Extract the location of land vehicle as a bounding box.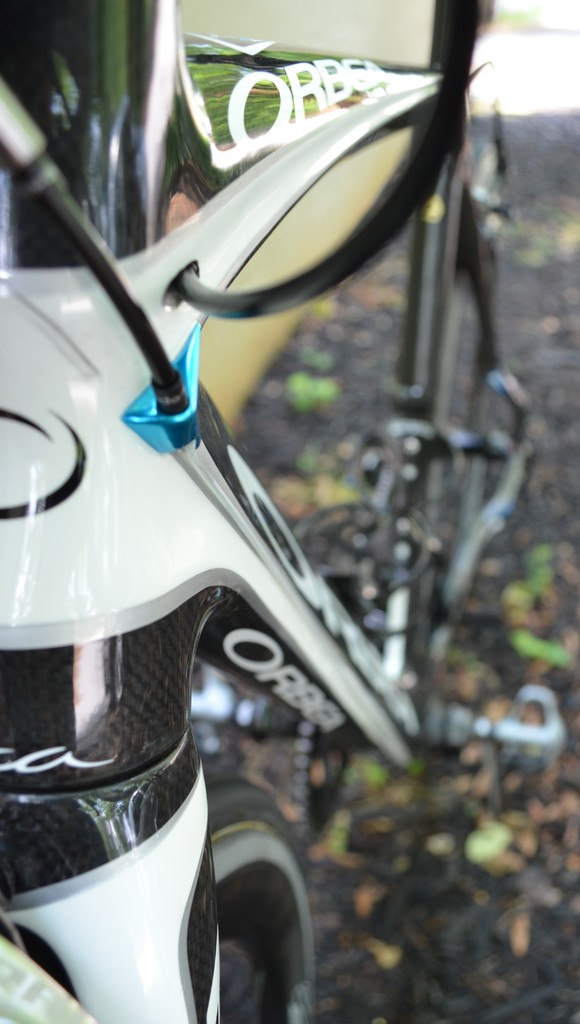
region(0, 74, 521, 1011).
